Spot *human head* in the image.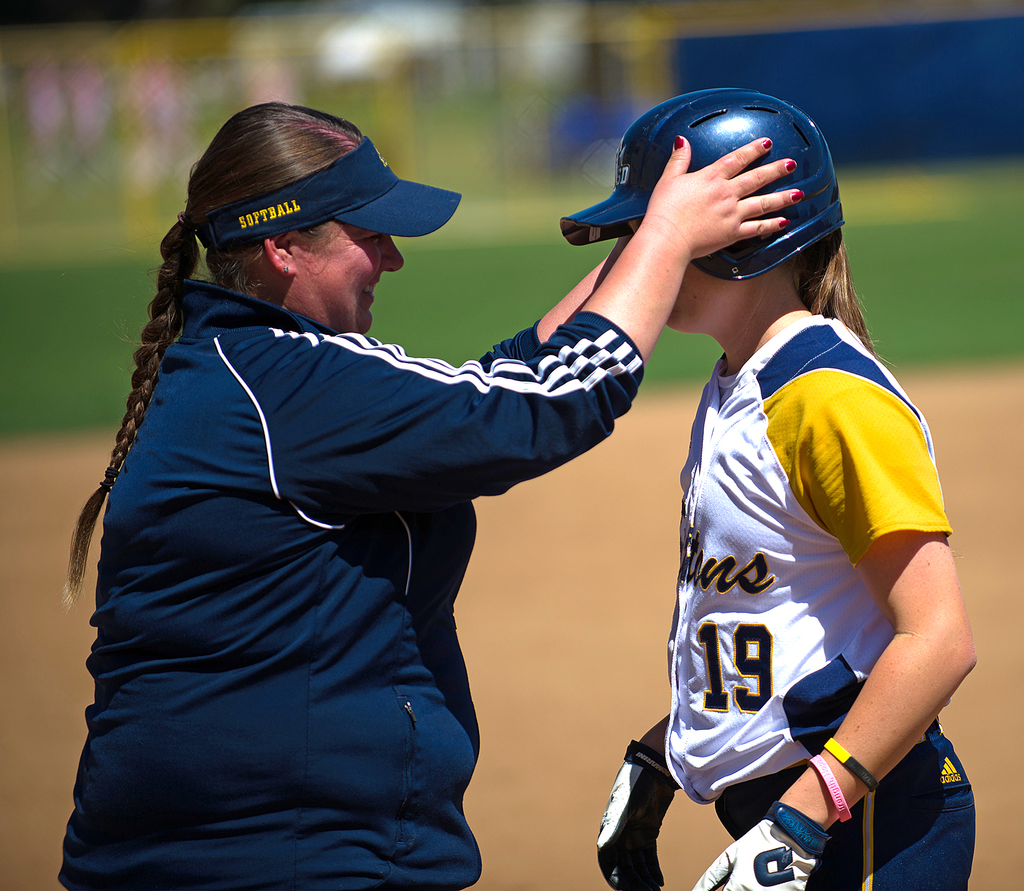
*human head* found at {"left": 184, "top": 104, "right": 404, "bottom": 332}.
